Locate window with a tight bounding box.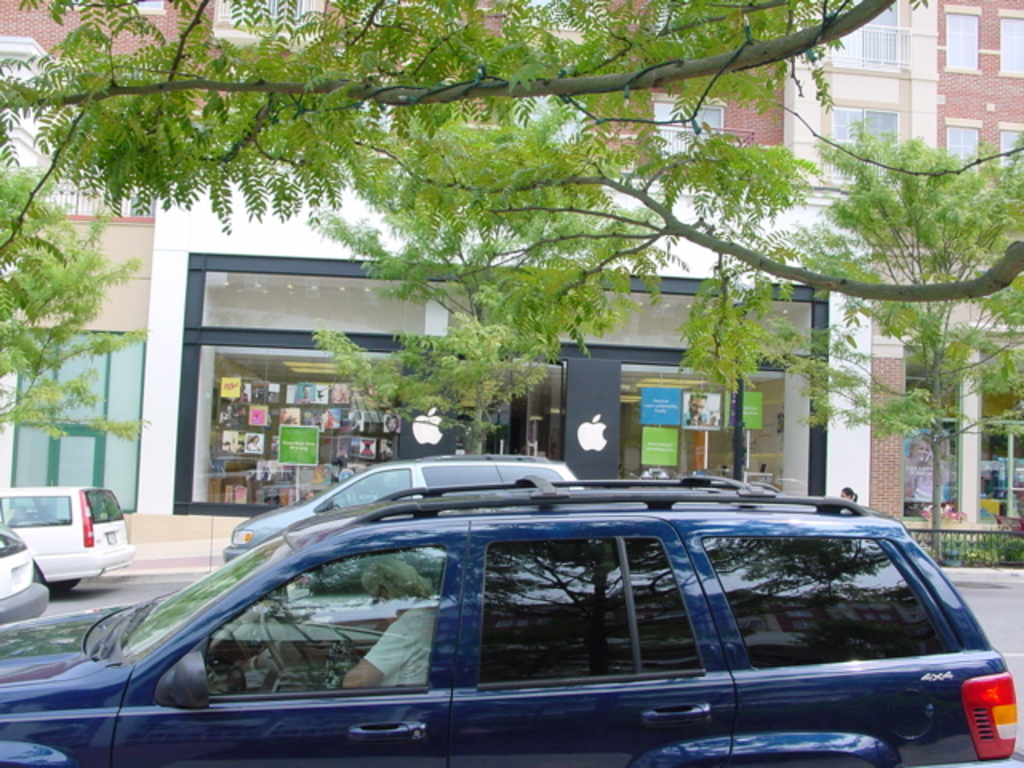
bbox=[2, 491, 74, 522].
